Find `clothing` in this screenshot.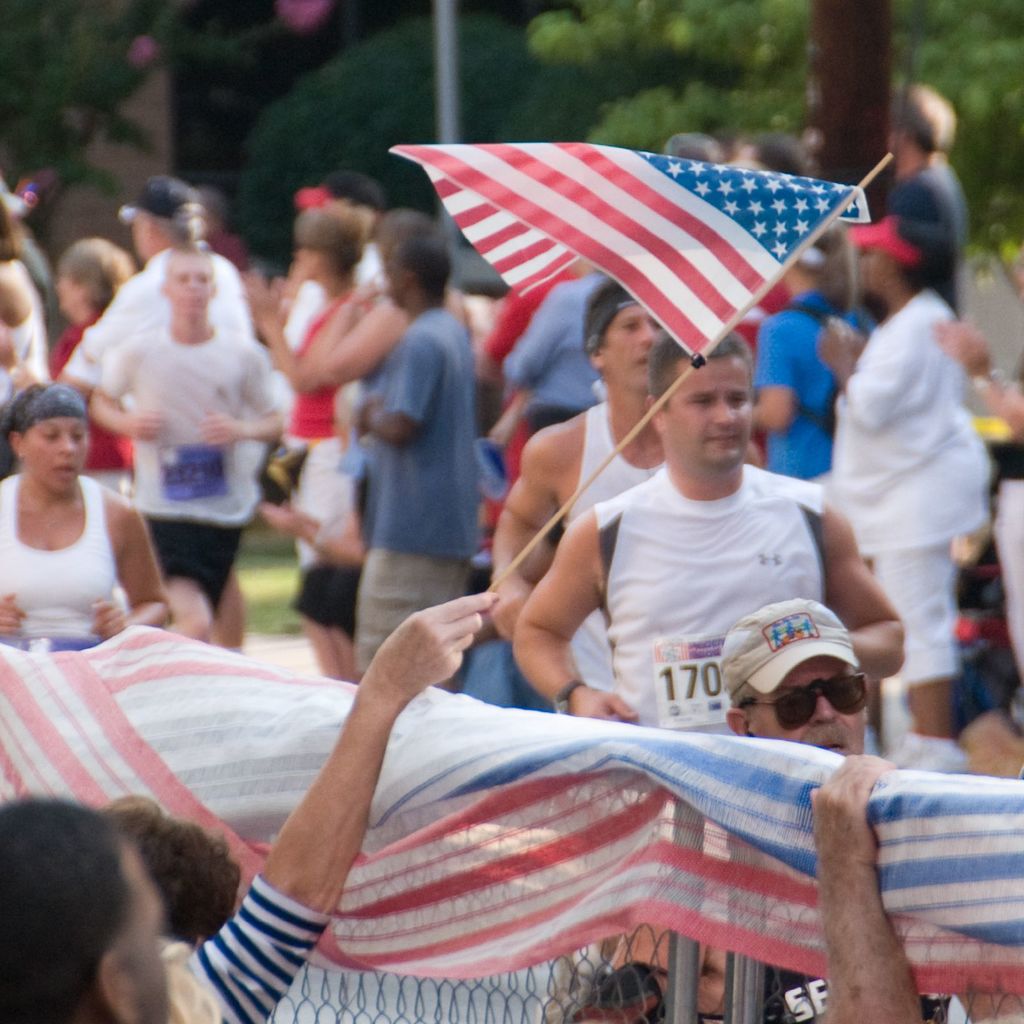
The bounding box for `clothing` is l=280, t=280, r=361, b=569.
